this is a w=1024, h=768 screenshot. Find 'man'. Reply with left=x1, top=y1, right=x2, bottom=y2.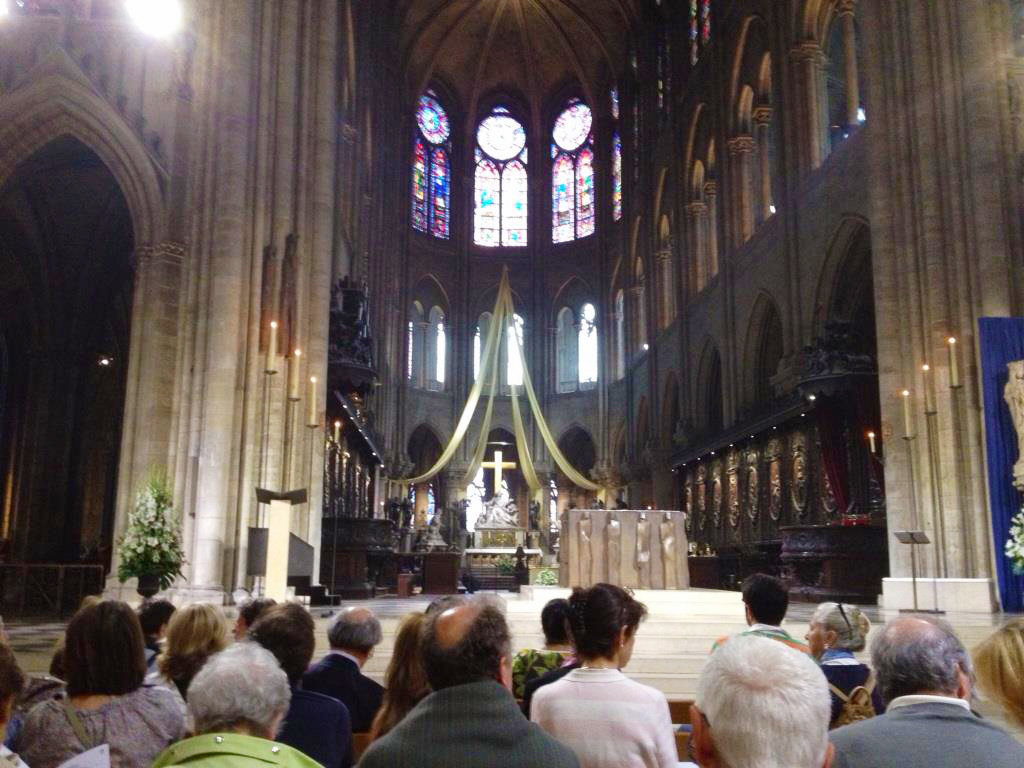
left=697, top=631, right=832, bottom=767.
